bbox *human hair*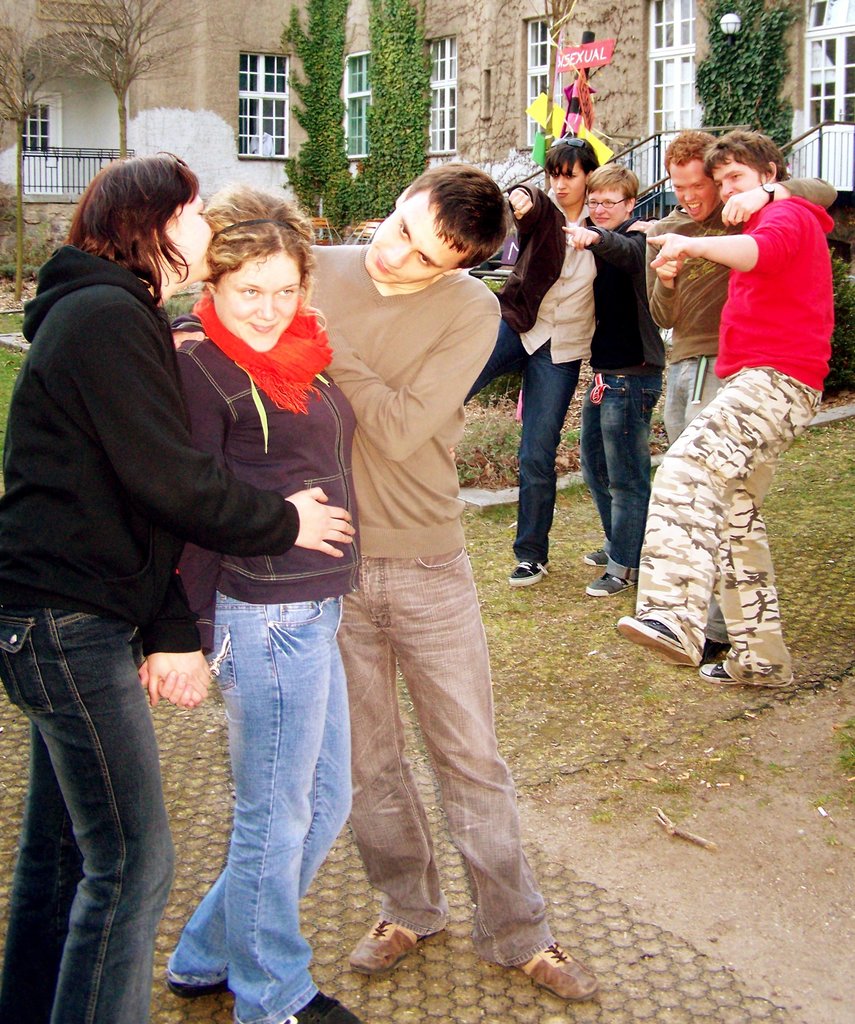
pyautogui.locateOnScreen(404, 162, 515, 272)
